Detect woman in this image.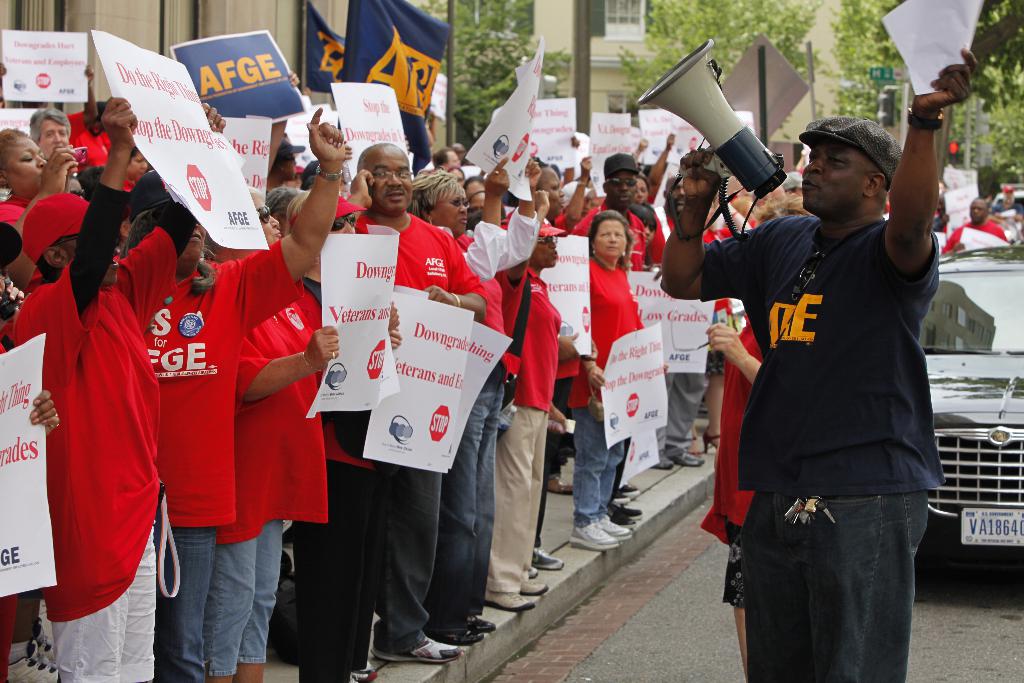
Detection: crop(0, 127, 84, 287).
